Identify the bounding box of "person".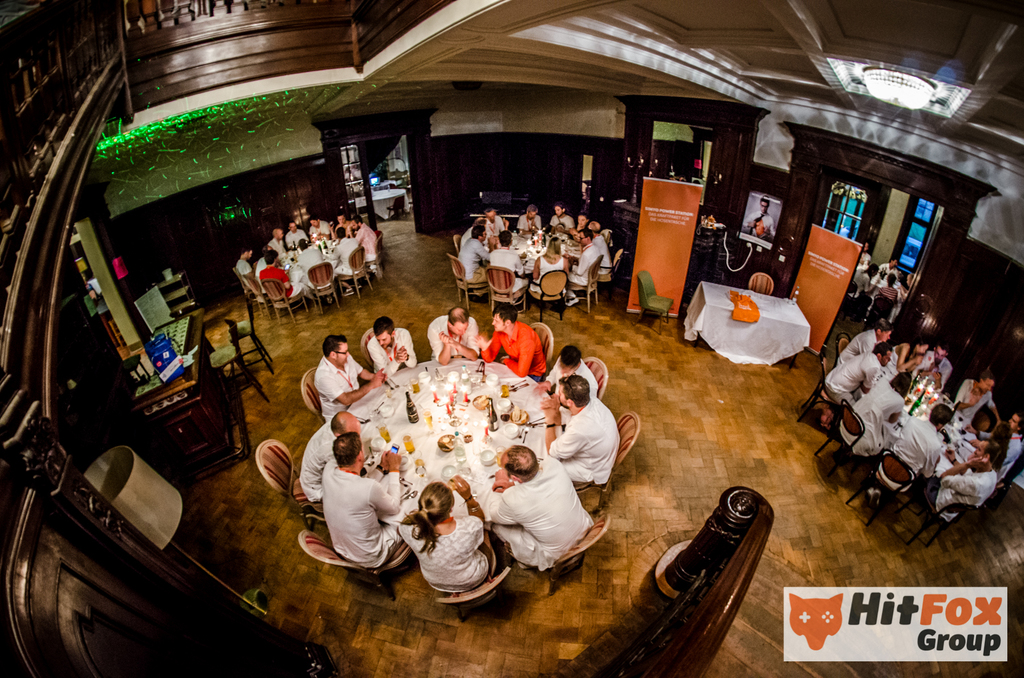
476:208:509:246.
